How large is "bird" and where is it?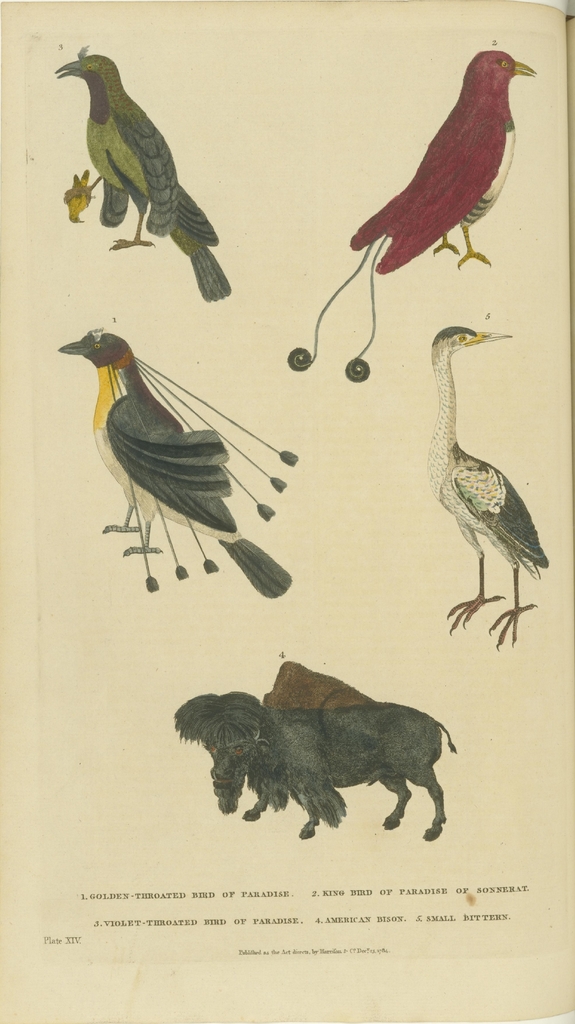
Bounding box: select_region(280, 47, 540, 379).
